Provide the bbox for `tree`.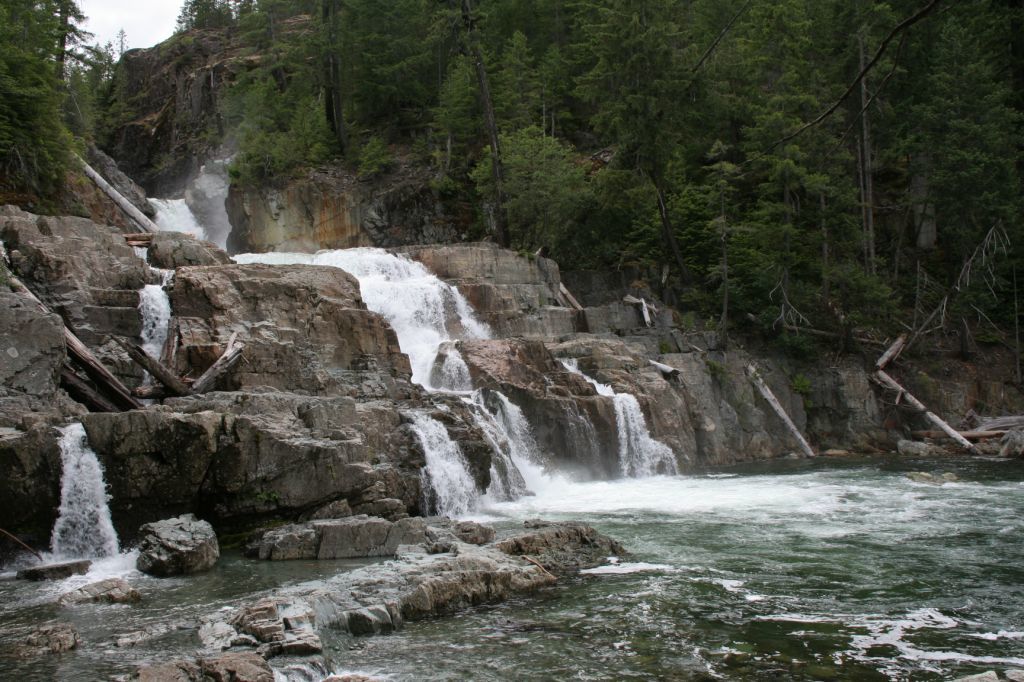
{"x1": 496, "y1": 23, "x2": 544, "y2": 115}.
